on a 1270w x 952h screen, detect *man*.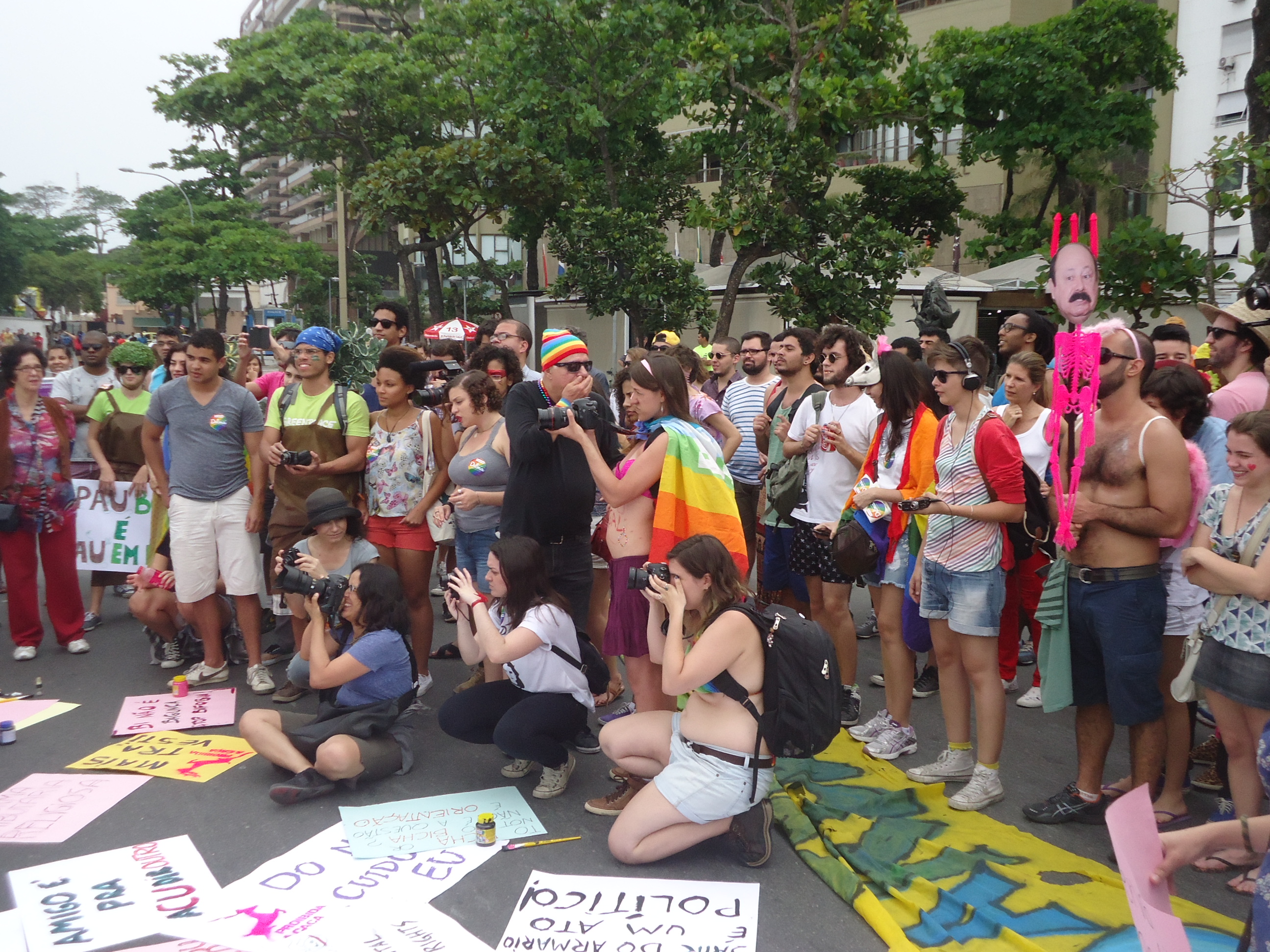
box(367, 161, 404, 301).
